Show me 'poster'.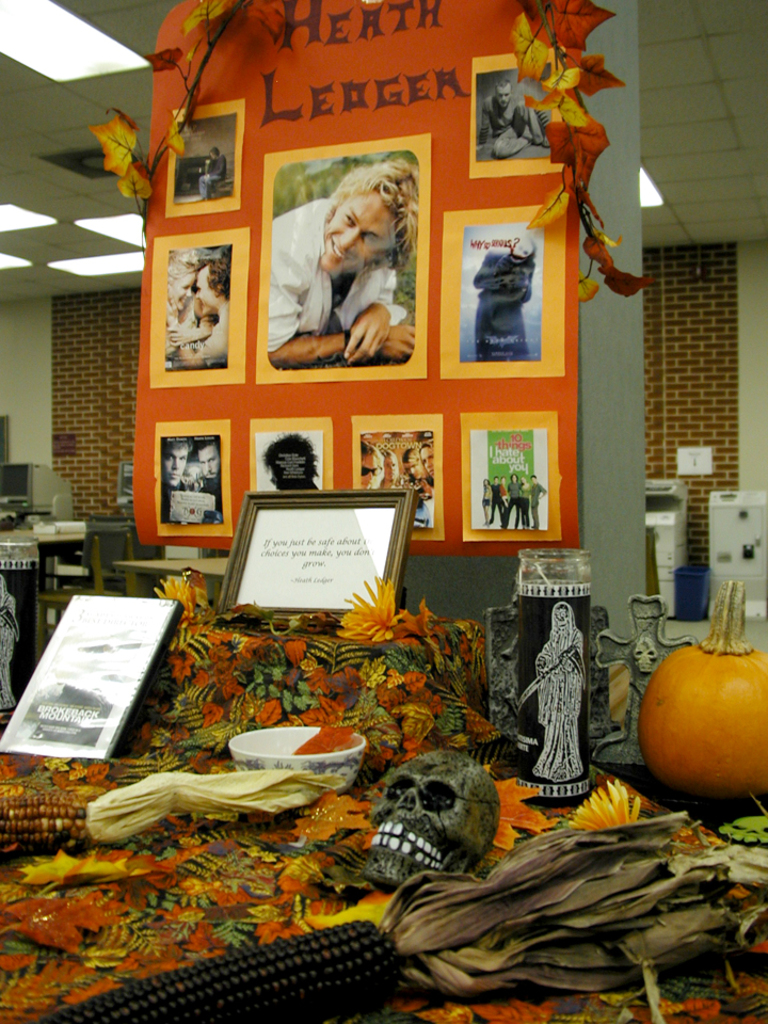
'poster' is here: {"left": 438, "top": 191, "right": 564, "bottom": 378}.
